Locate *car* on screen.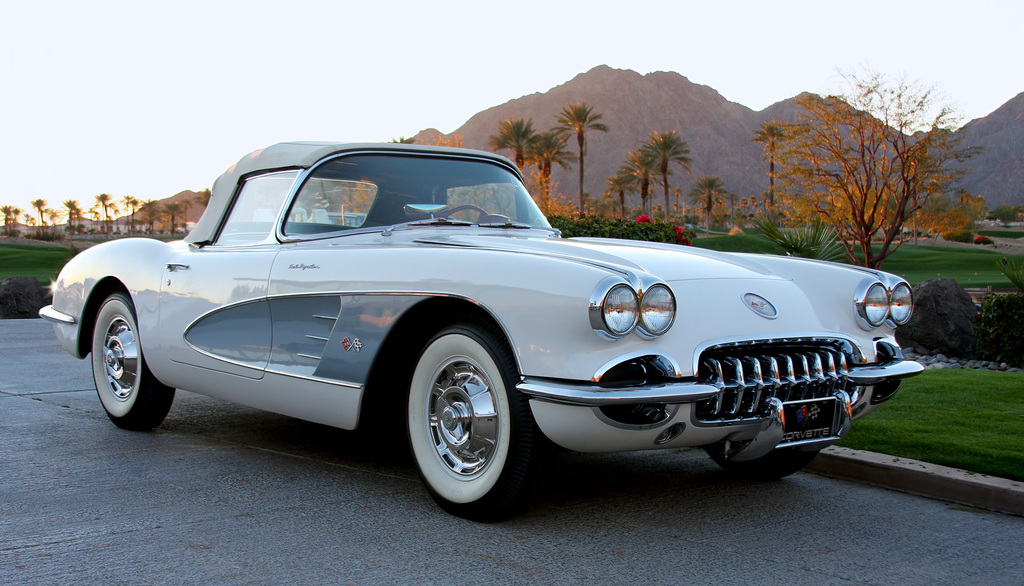
On screen at <bbox>15, 149, 929, 516</bbox>.
